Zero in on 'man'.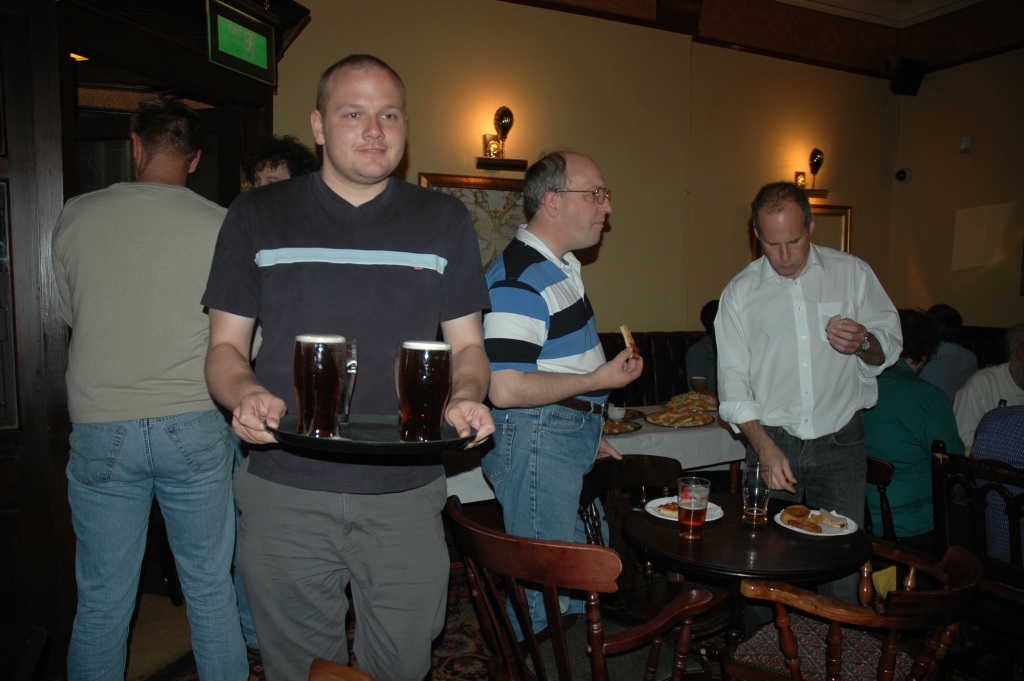
Zeroed in: 970, 398, 1023, 552.
